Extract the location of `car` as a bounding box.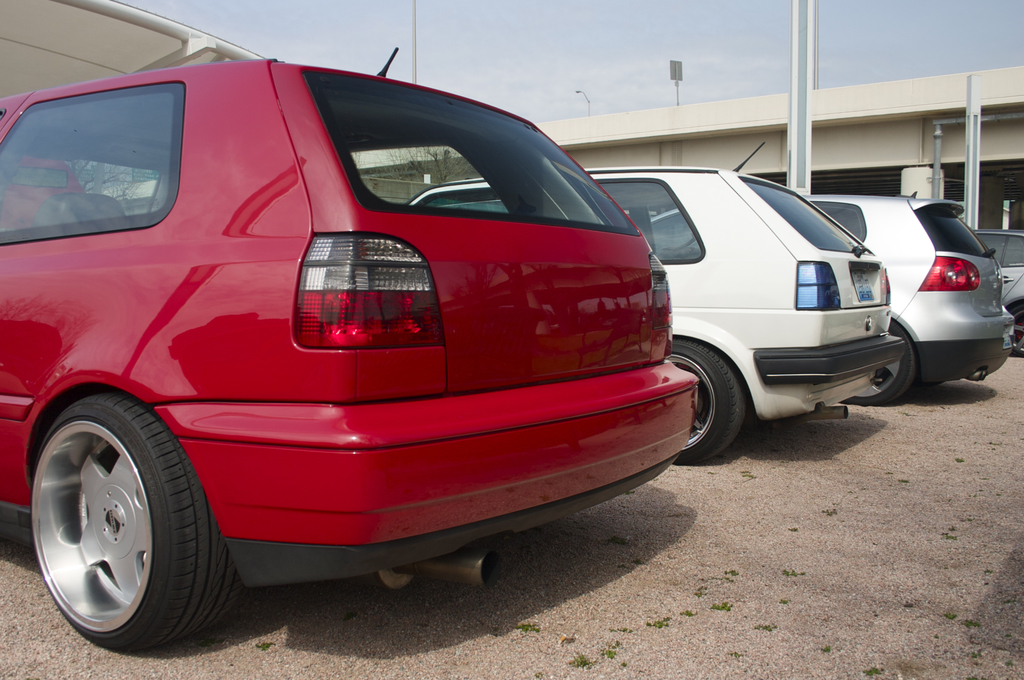
(0, 38, 732, 662).
